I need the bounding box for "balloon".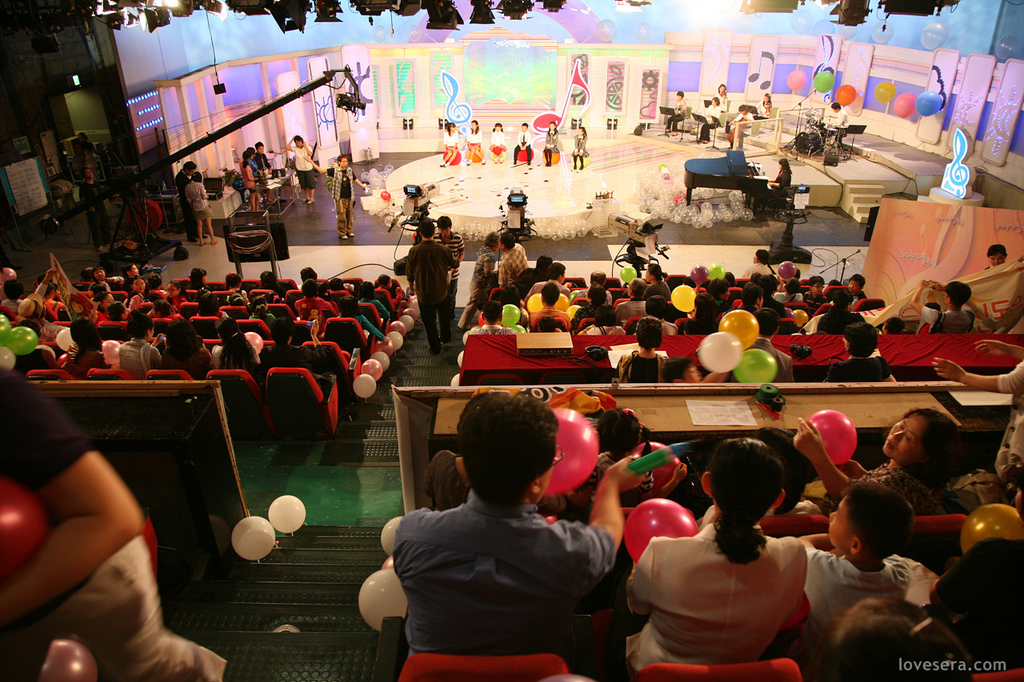
Here it is: box=[514, 319, 529, 335].
